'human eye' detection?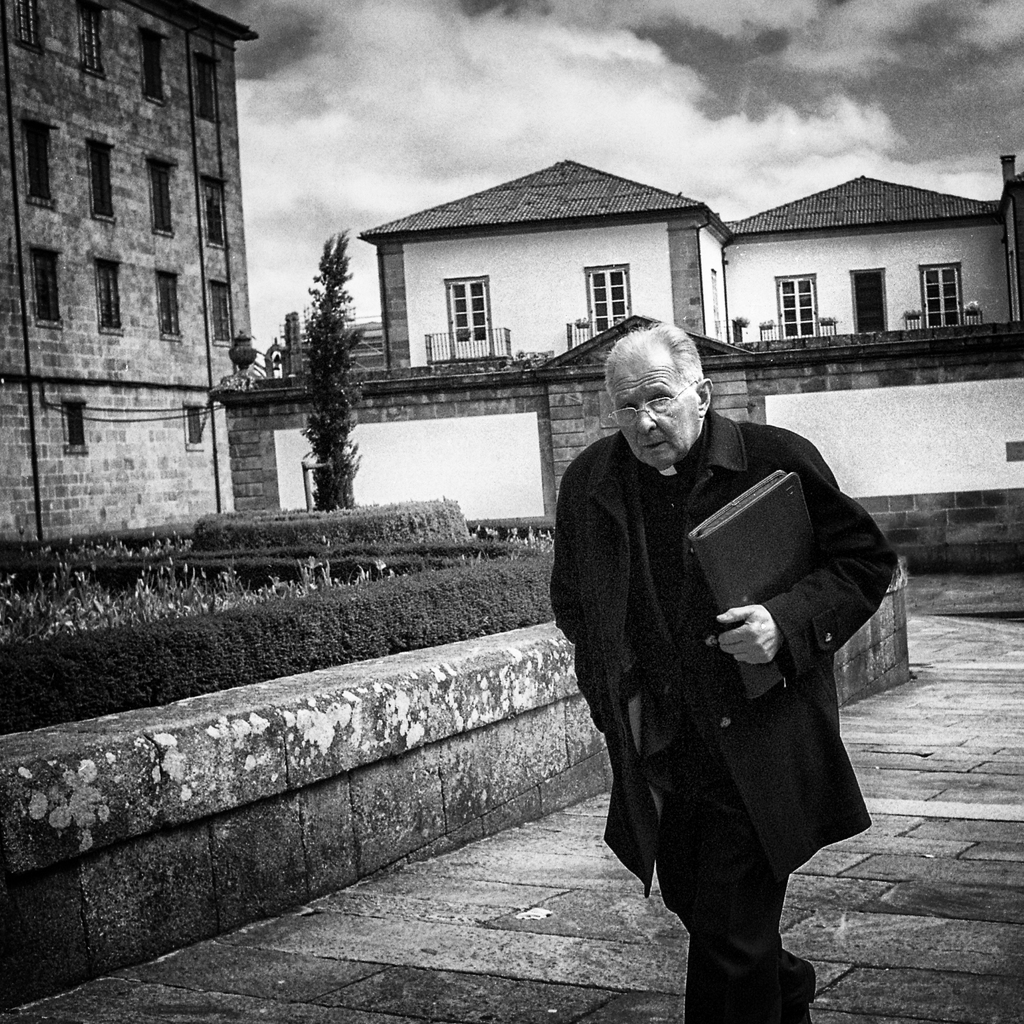
detection(618, 403, 637, 413)
